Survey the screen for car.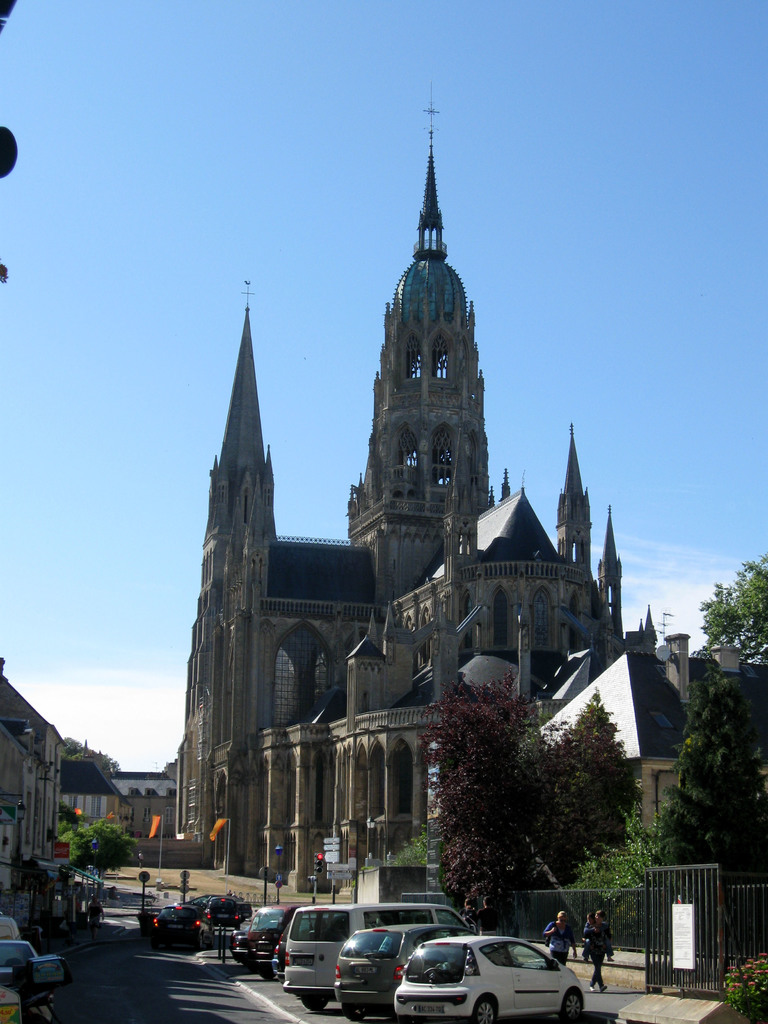
Survey found: rect(236, 902, 326, 986).
